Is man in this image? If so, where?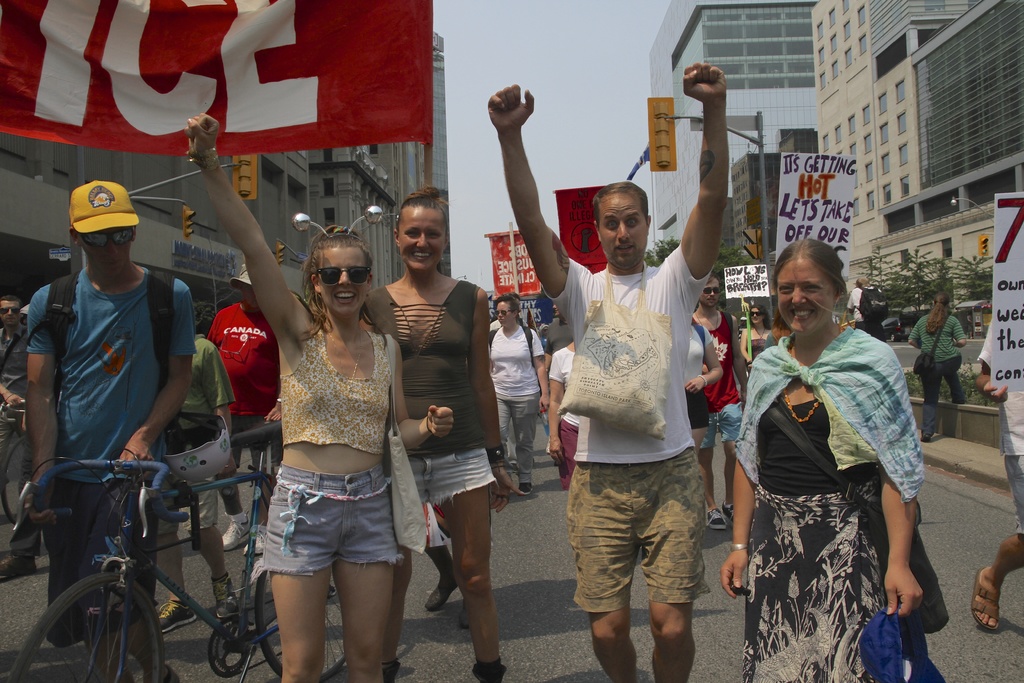
Yes, at {"left": 0, "top": 288, "right": 38, "bottom": 585}.
